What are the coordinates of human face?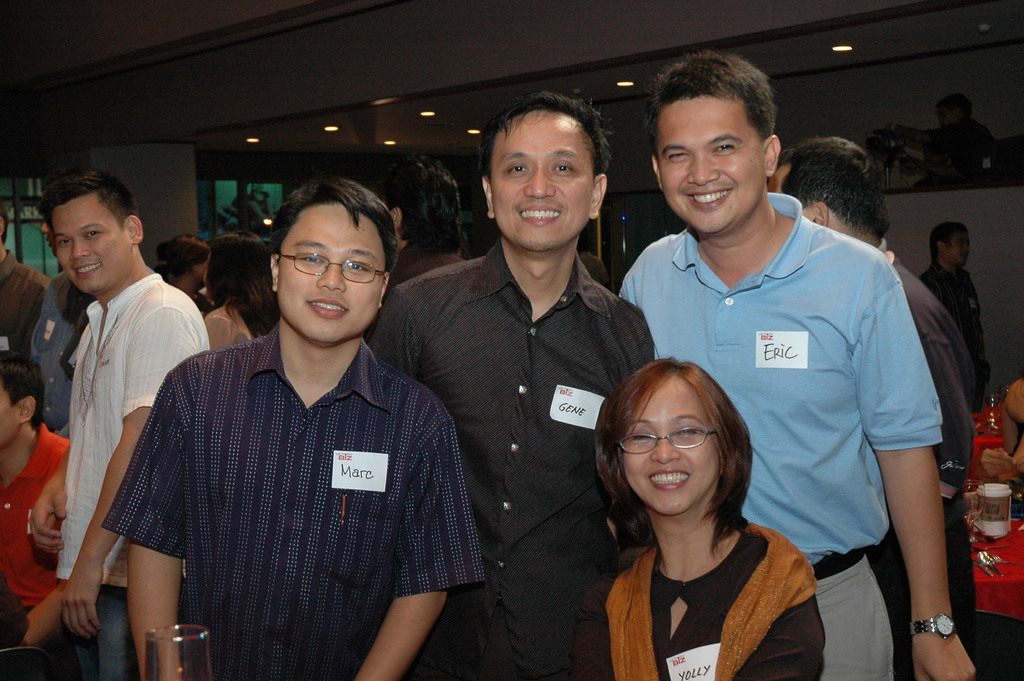
0 386 17 445.
